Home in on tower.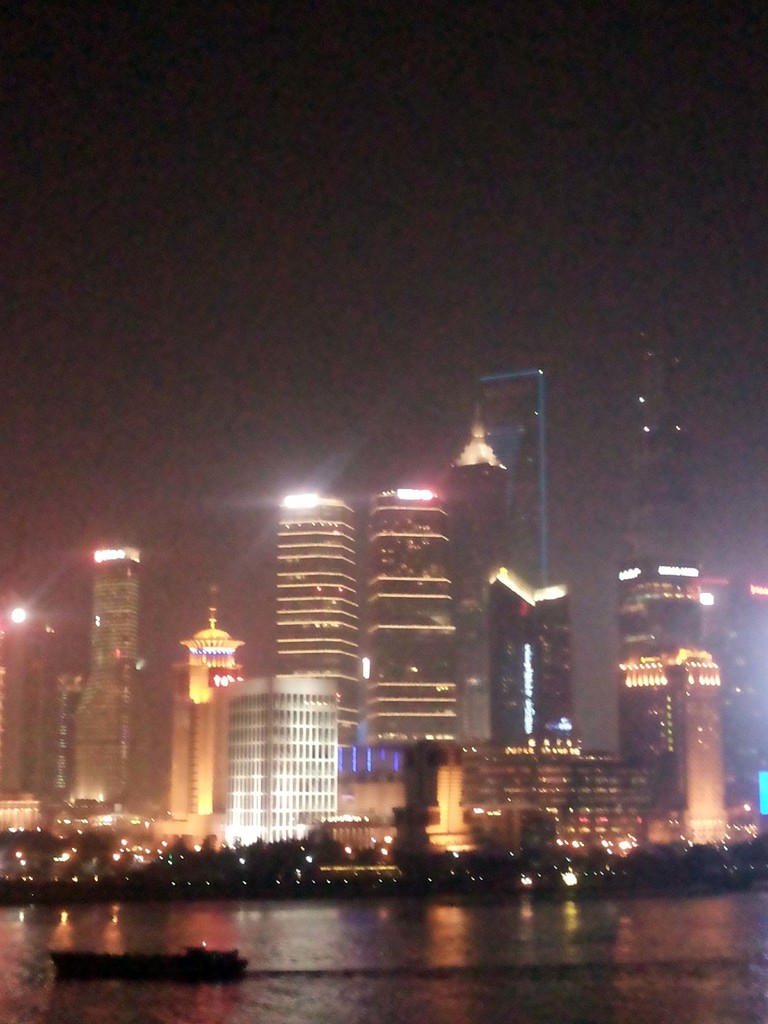
Homed in at box=[604, 316, 744, 834].
